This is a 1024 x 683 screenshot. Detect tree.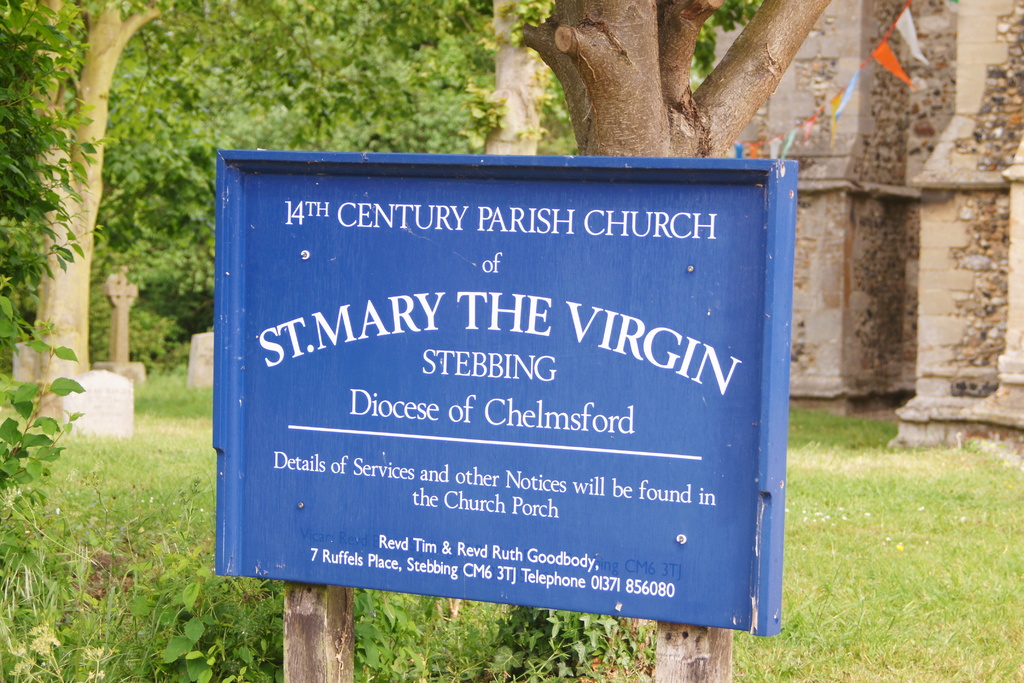
left=227, top=0, right=886, bottom=680.
